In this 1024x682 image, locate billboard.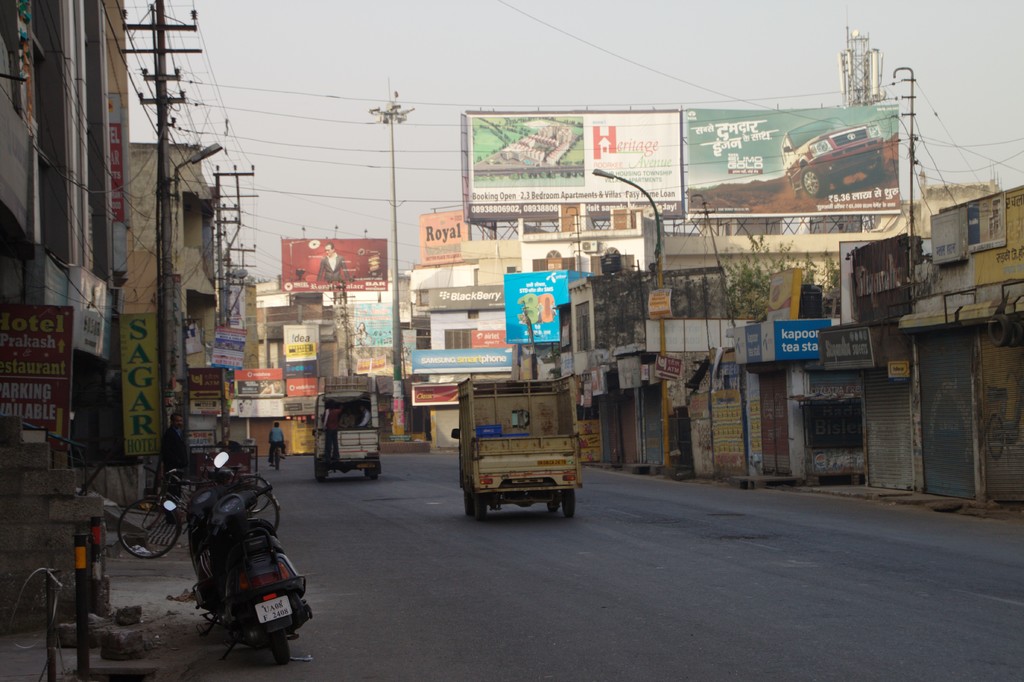
Bounding box: 281:237:388:289.
